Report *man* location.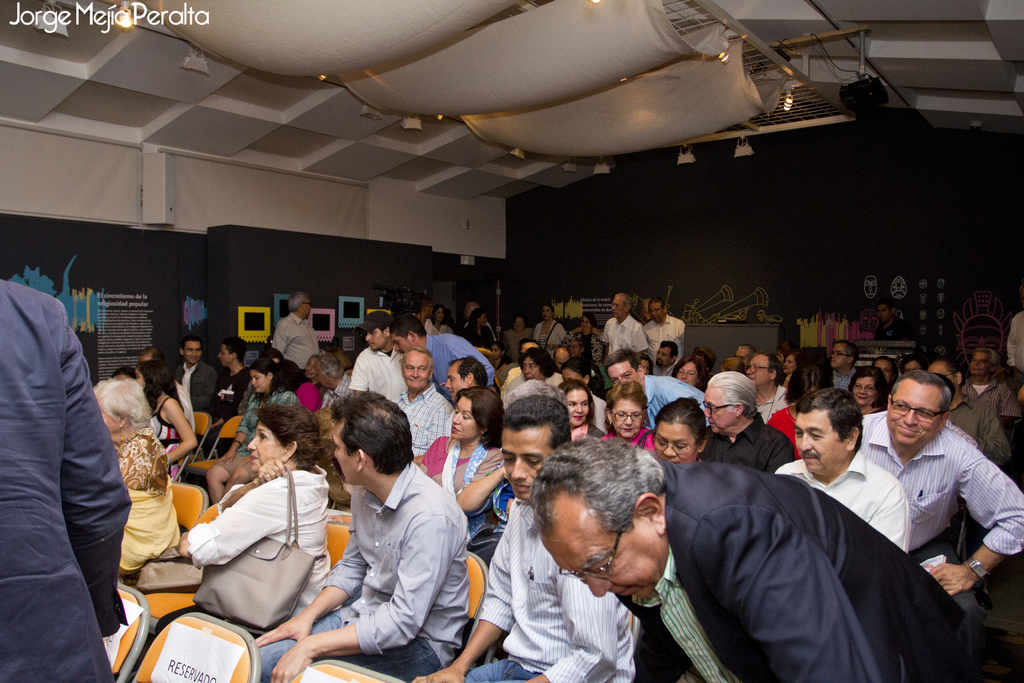
Report: 696 374 794 472.
